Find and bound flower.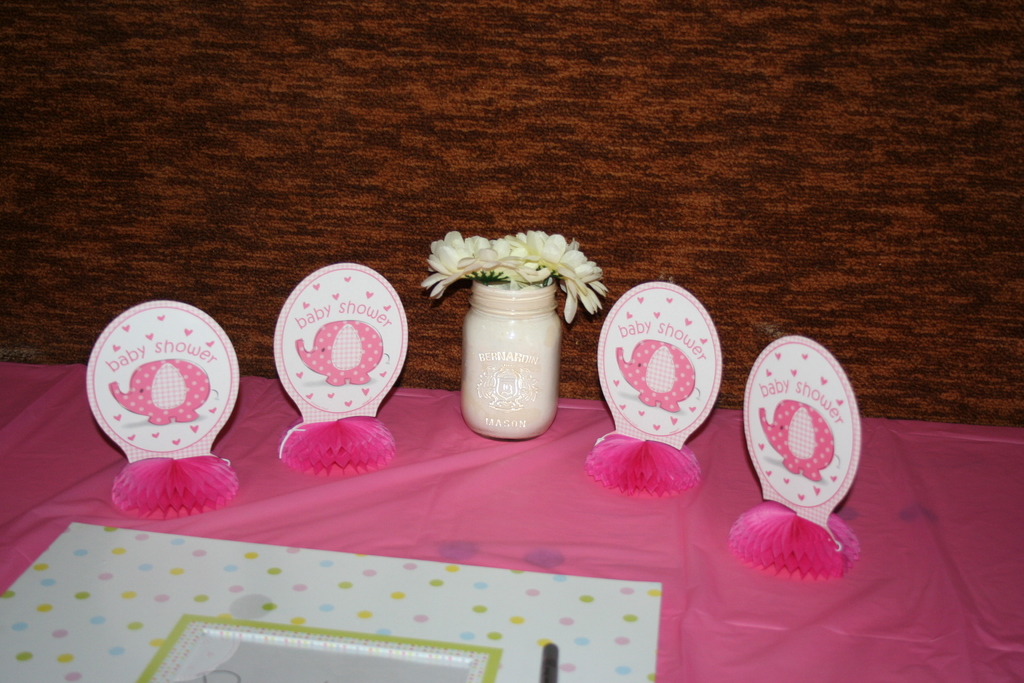
Bound: left=426, top=226, right=482, bottom=295.
